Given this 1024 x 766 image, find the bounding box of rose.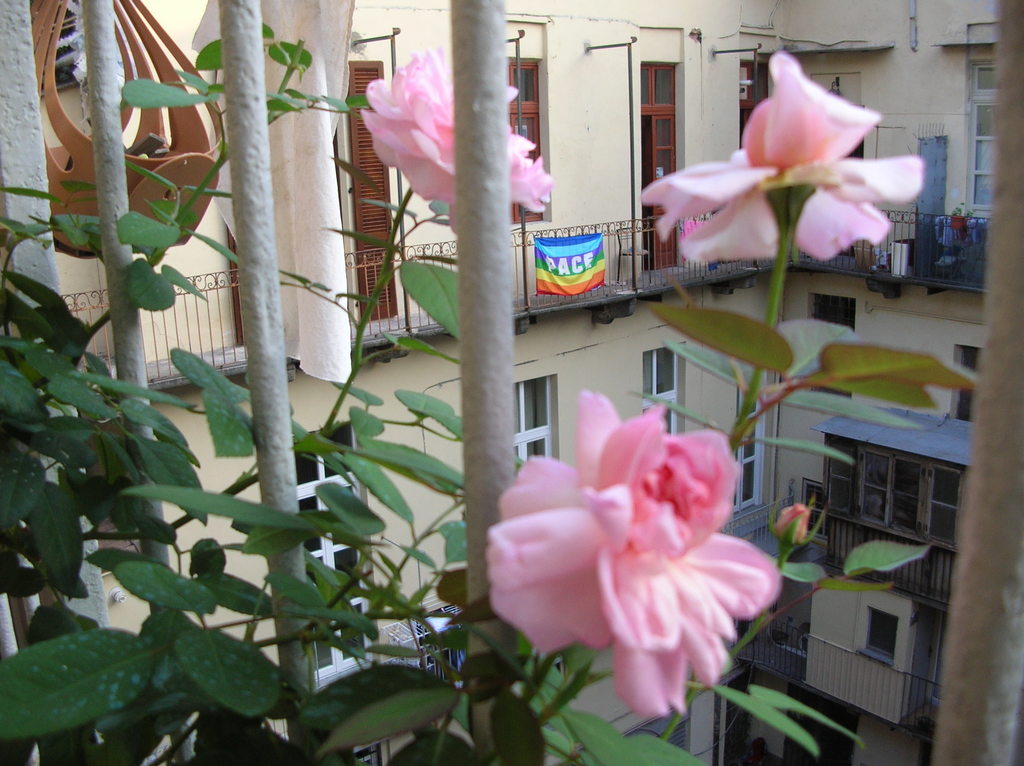
l=634, t=47, r=924, b=265.
